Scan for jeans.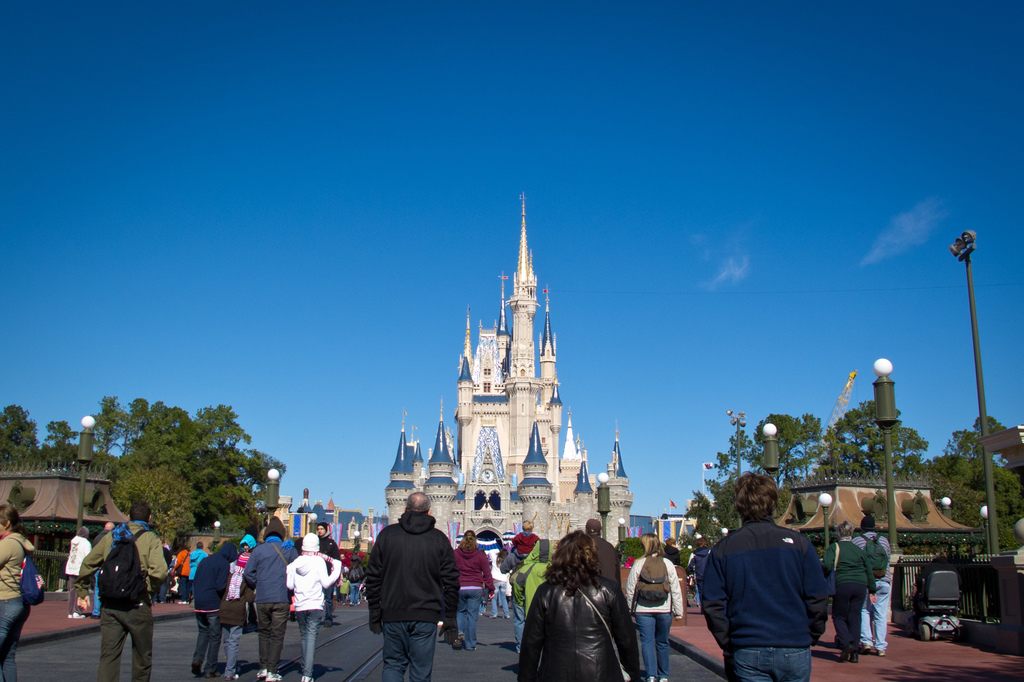
Scan result: region(456, 583, 482, 649).
